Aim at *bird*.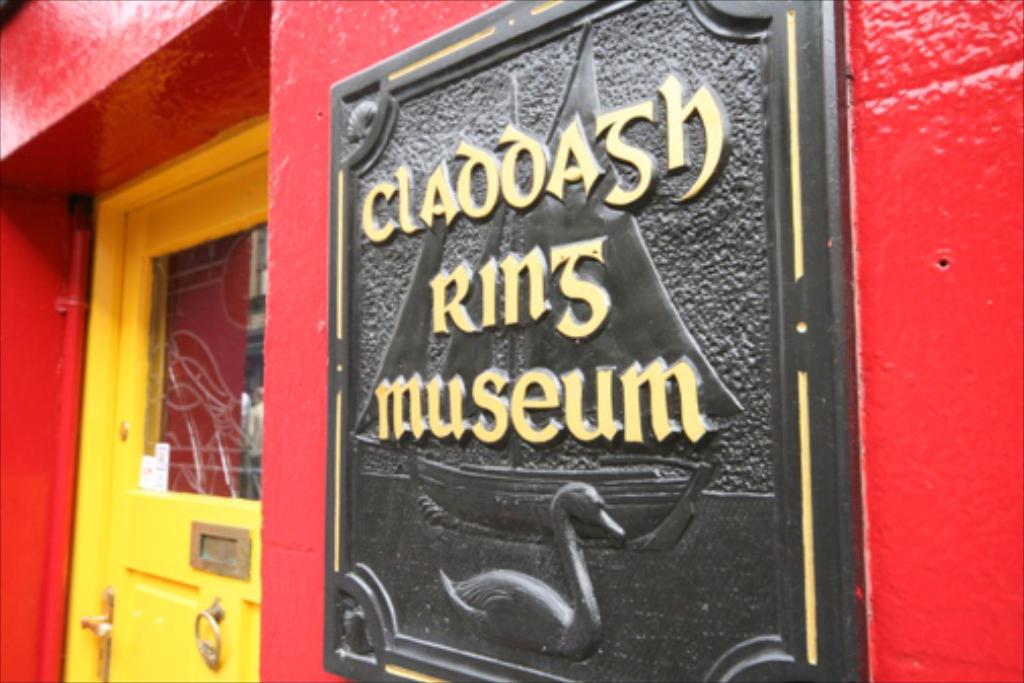
Aimed at select_region(434, 486, 631, 661).
